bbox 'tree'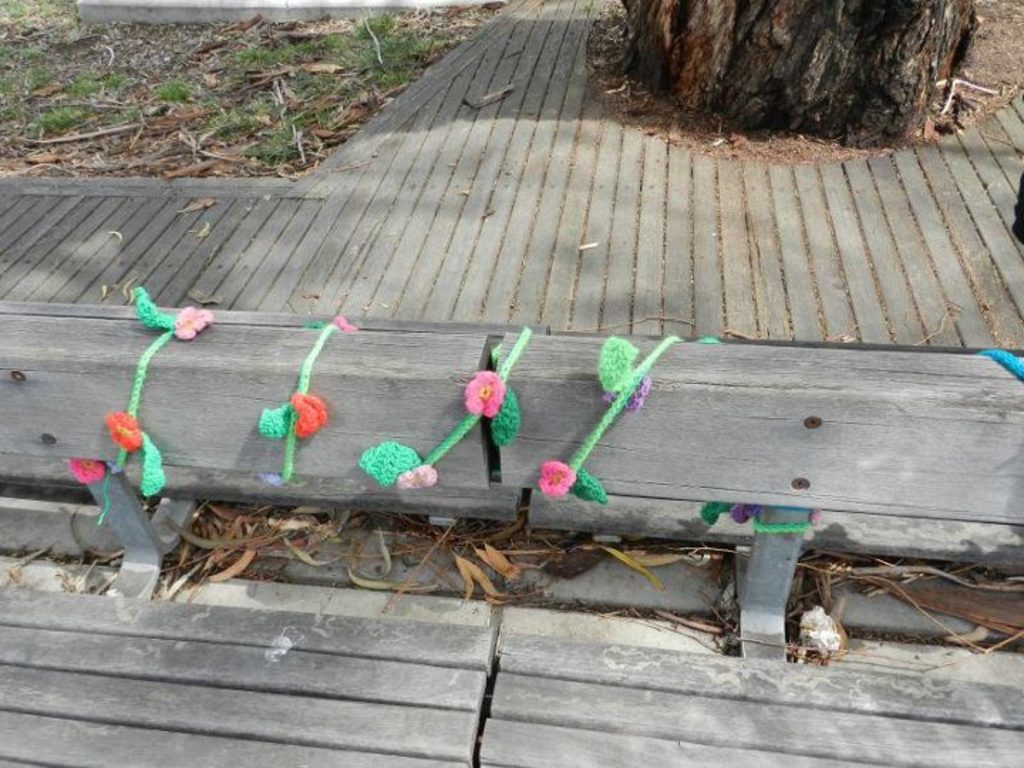
619/0/983/144
